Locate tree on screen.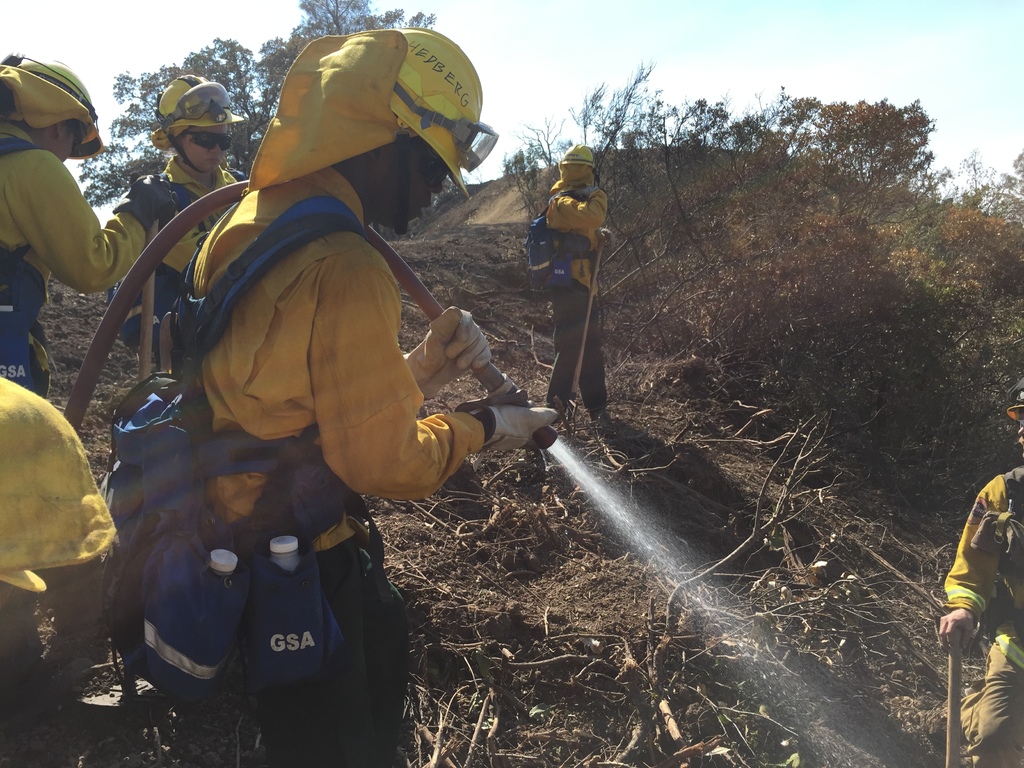
On screen at l=77, t=0, r=439, b=213.
